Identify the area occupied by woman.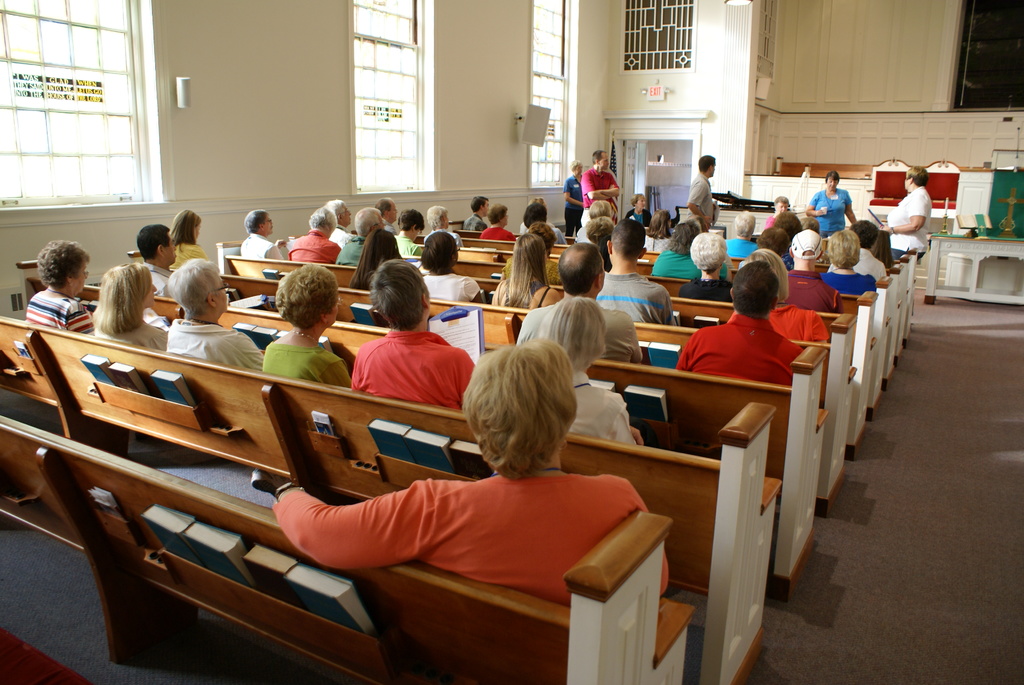
Area: [627, 194, 651, 229].
